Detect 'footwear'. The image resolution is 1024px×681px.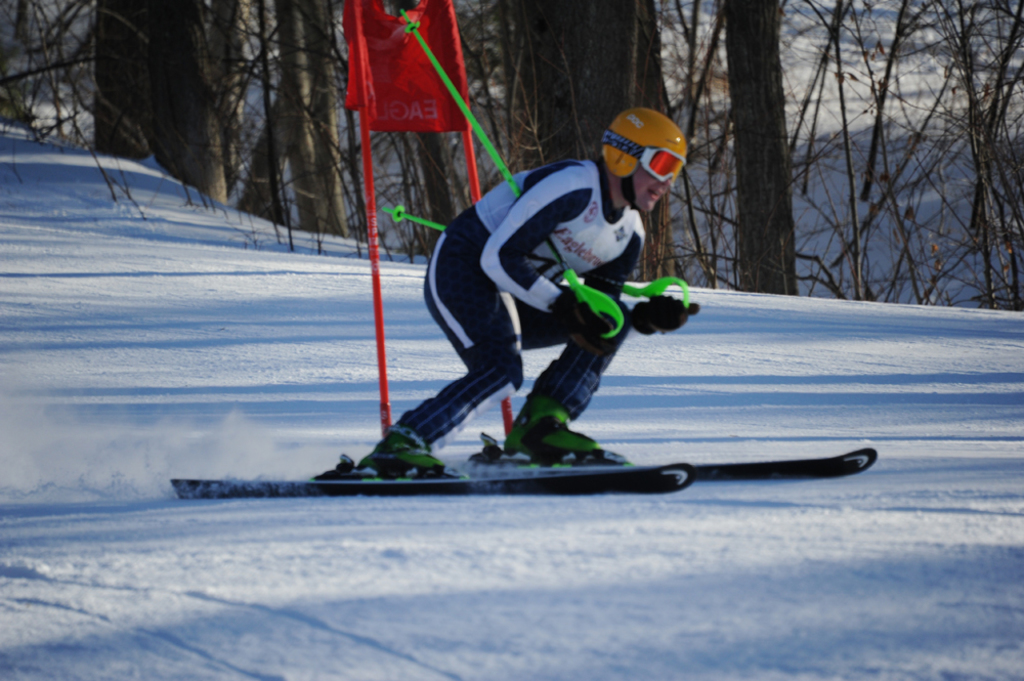
(501, 394, 601, 457).
